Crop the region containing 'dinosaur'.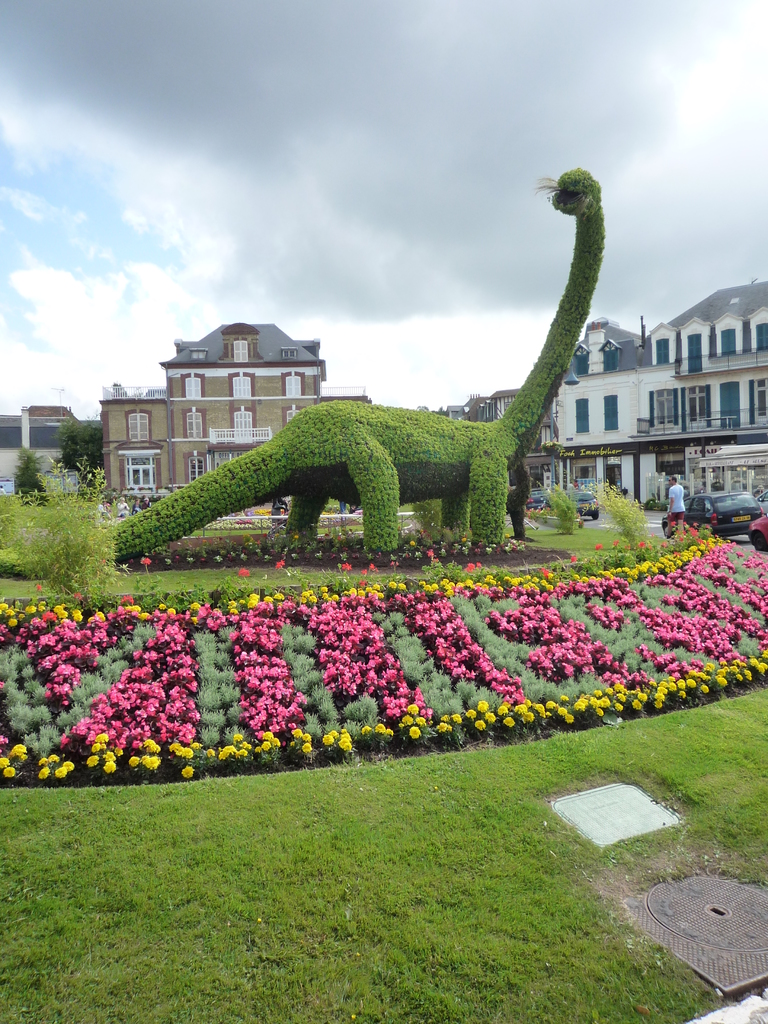
Crop region: (x1=0, y1=166, x2=608, y2=575).
